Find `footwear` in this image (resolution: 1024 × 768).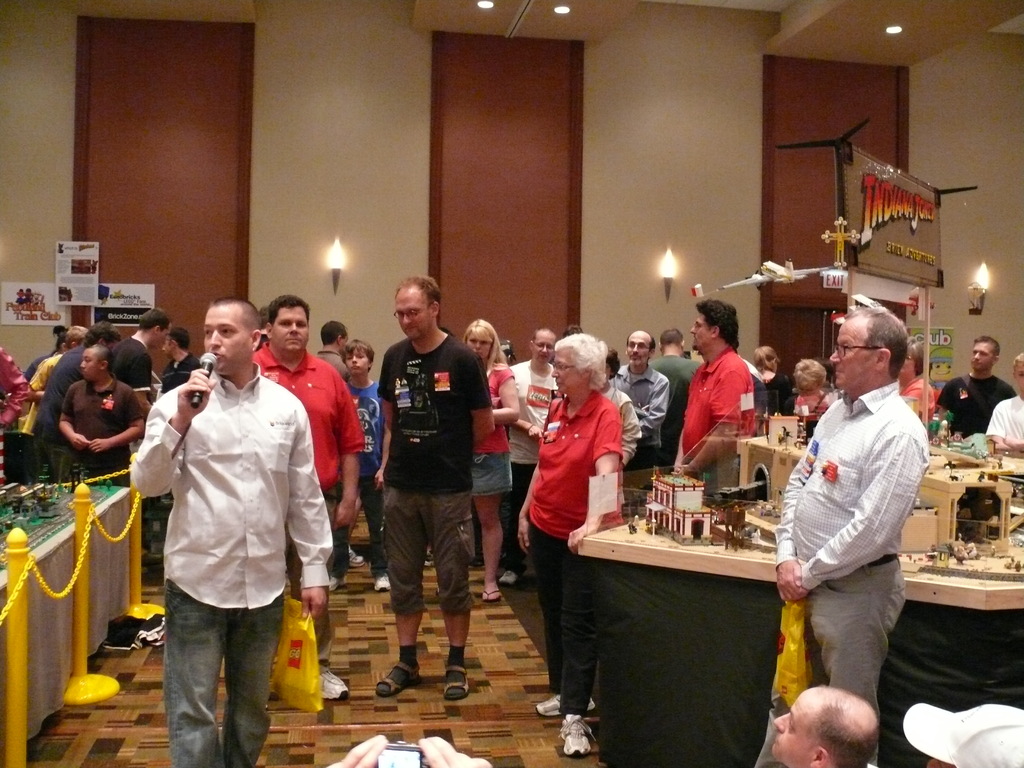
x1=500 y1=569 x2=516 y2=587.
